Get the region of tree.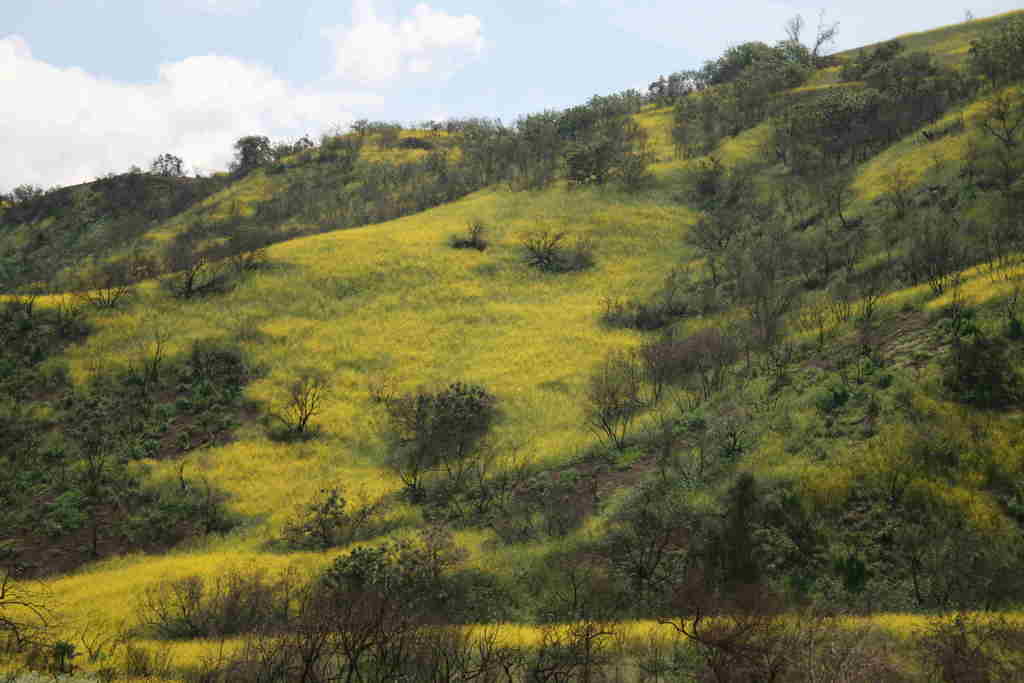
l=143, t=142, r=187, b=193.
